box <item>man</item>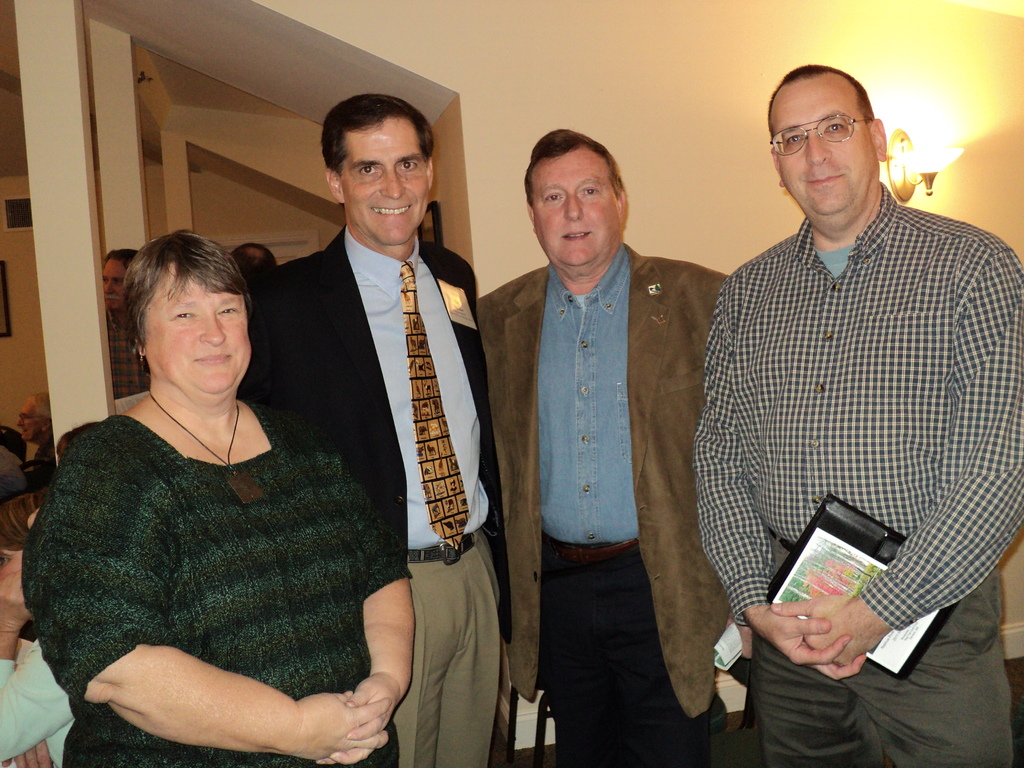
{"left": 18, "top": 392, "right": 54, "bottom": 481}
